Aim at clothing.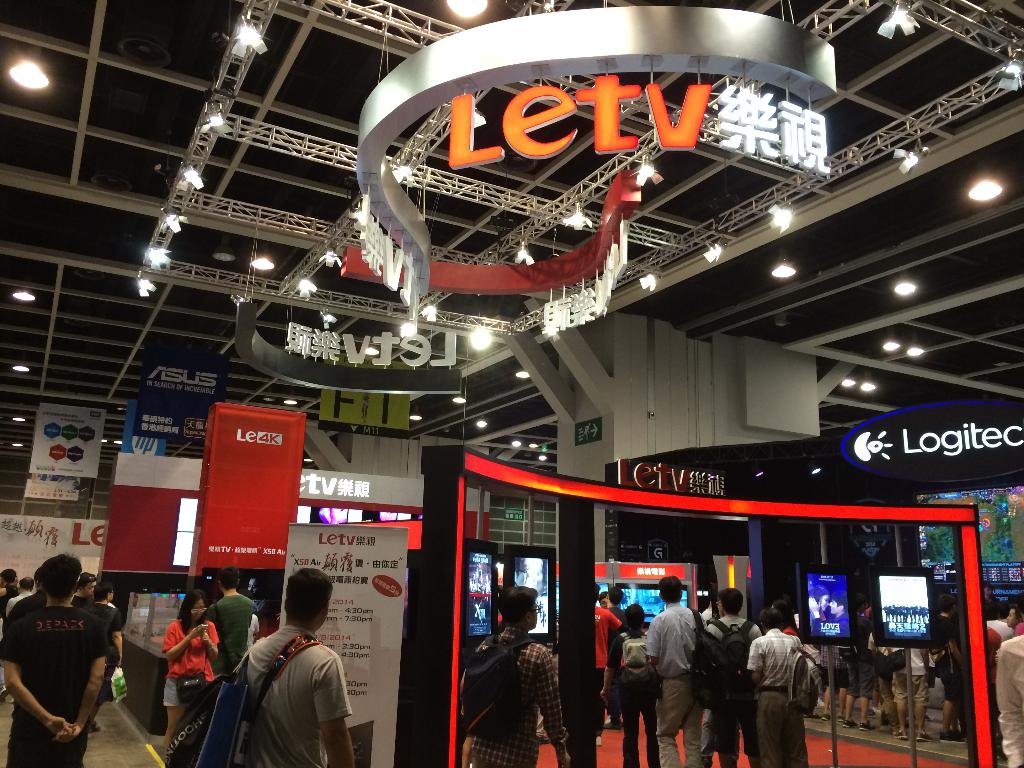
Aimed at {"x1": 244, "y1": 613, "x2": 260, "y2": 651}.
